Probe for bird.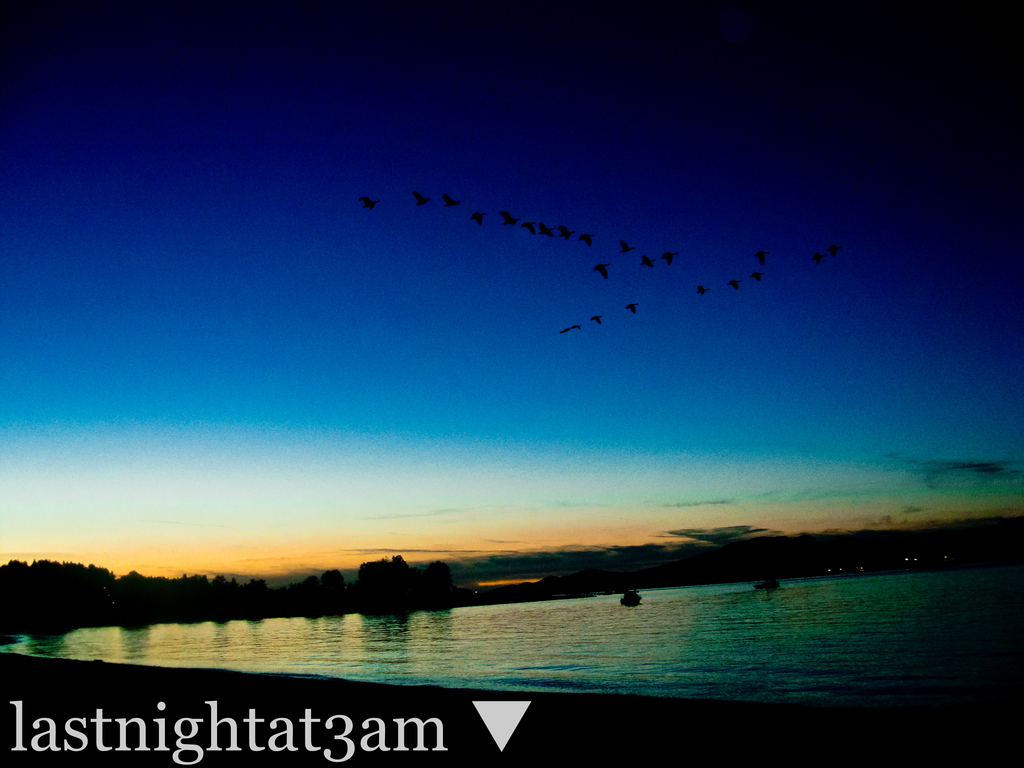
Probe result: 625,296,641,315.
